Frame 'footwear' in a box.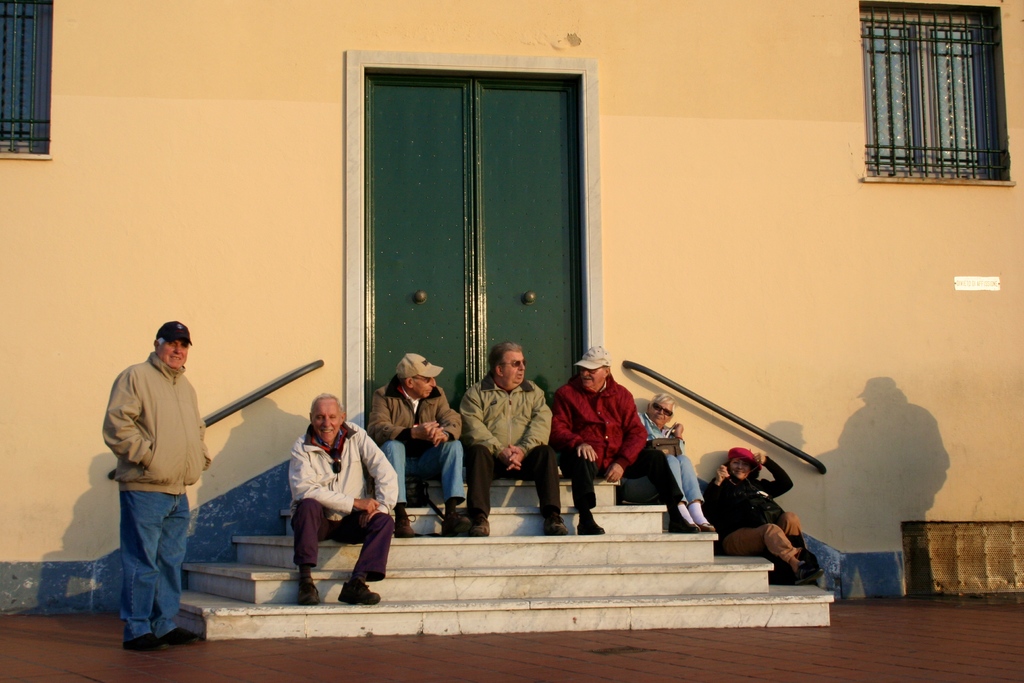
box=[669, 516, 696, 533].
